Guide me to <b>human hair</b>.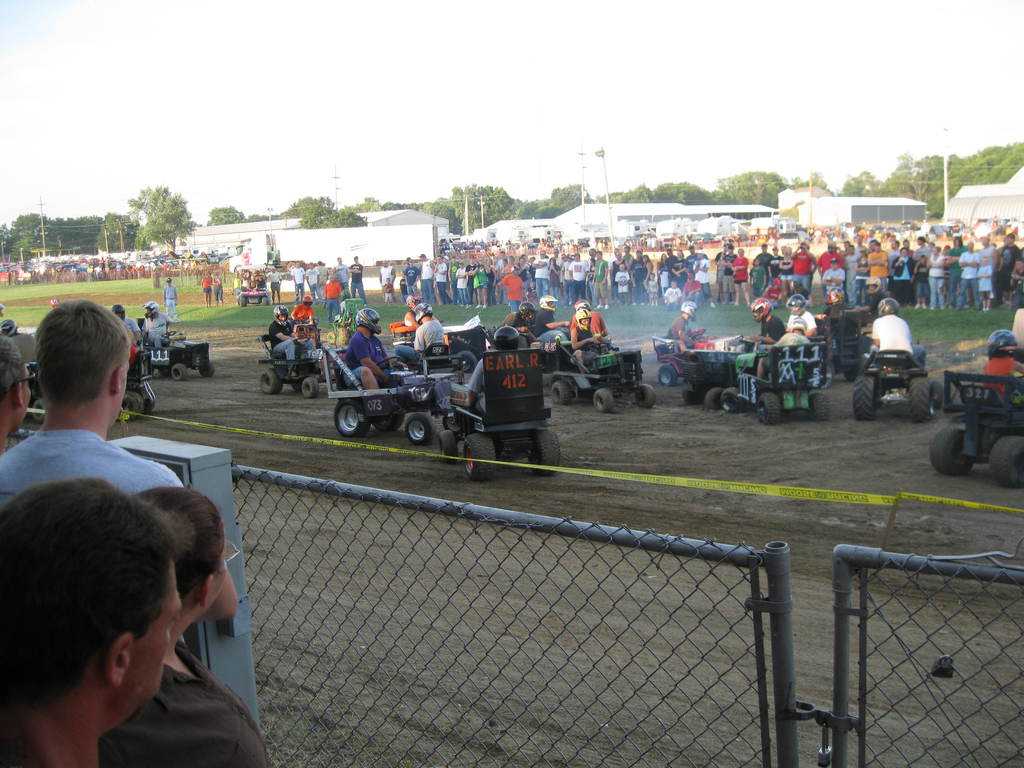
Guidance: <bbox>0, 468, 196, 724</bbox>.
